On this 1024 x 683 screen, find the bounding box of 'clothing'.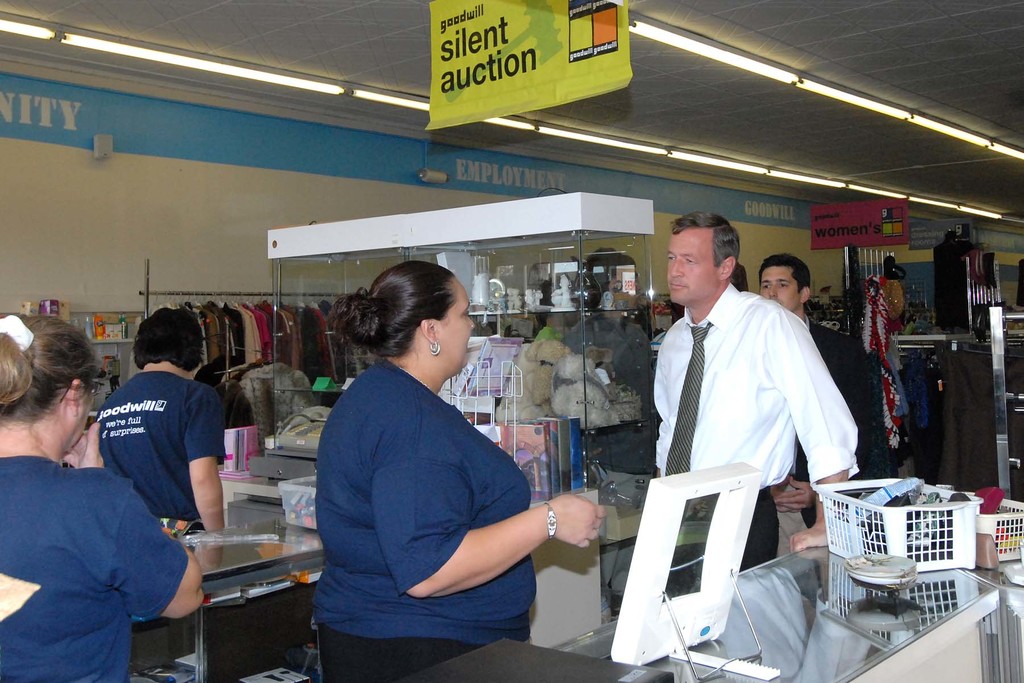
Bounding box: (left=309, top=357, right=535, bottom=682).
